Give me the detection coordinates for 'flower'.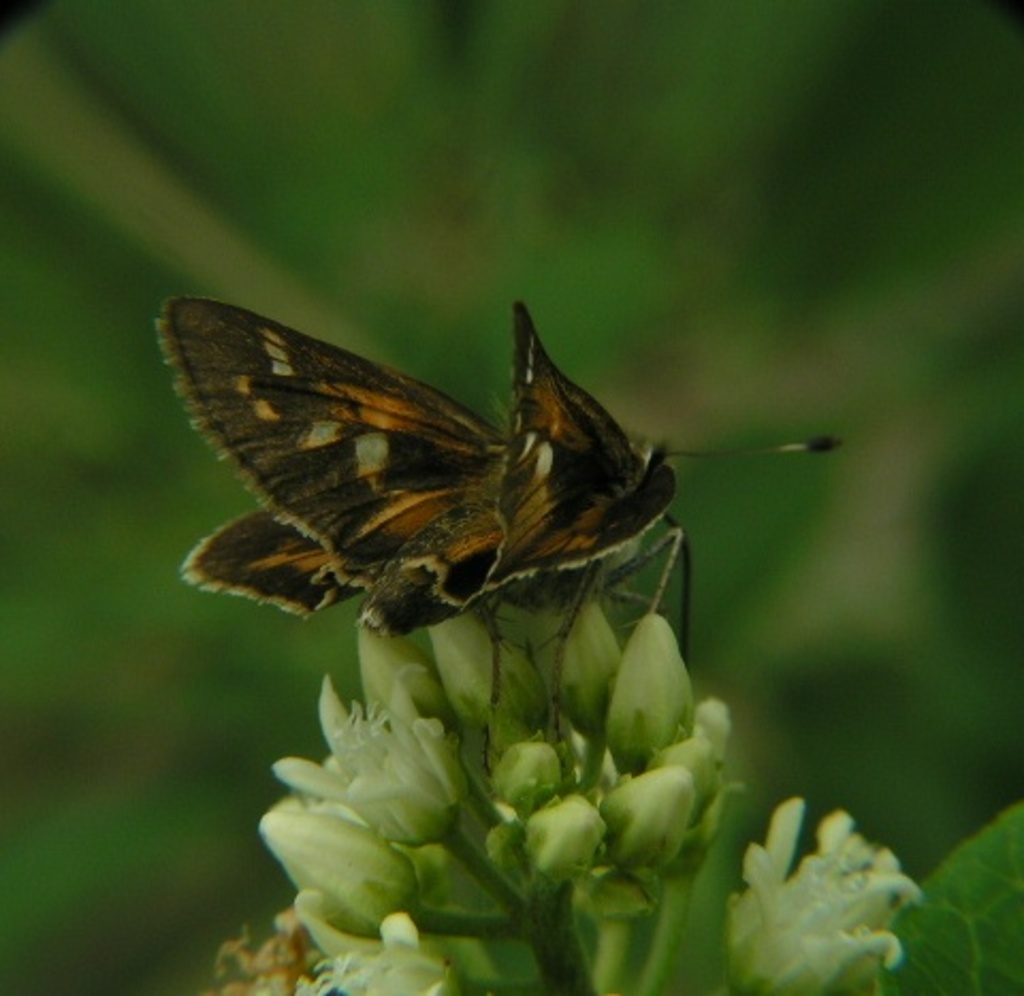
x1=719 y1=793 x2=919 y2=994.
